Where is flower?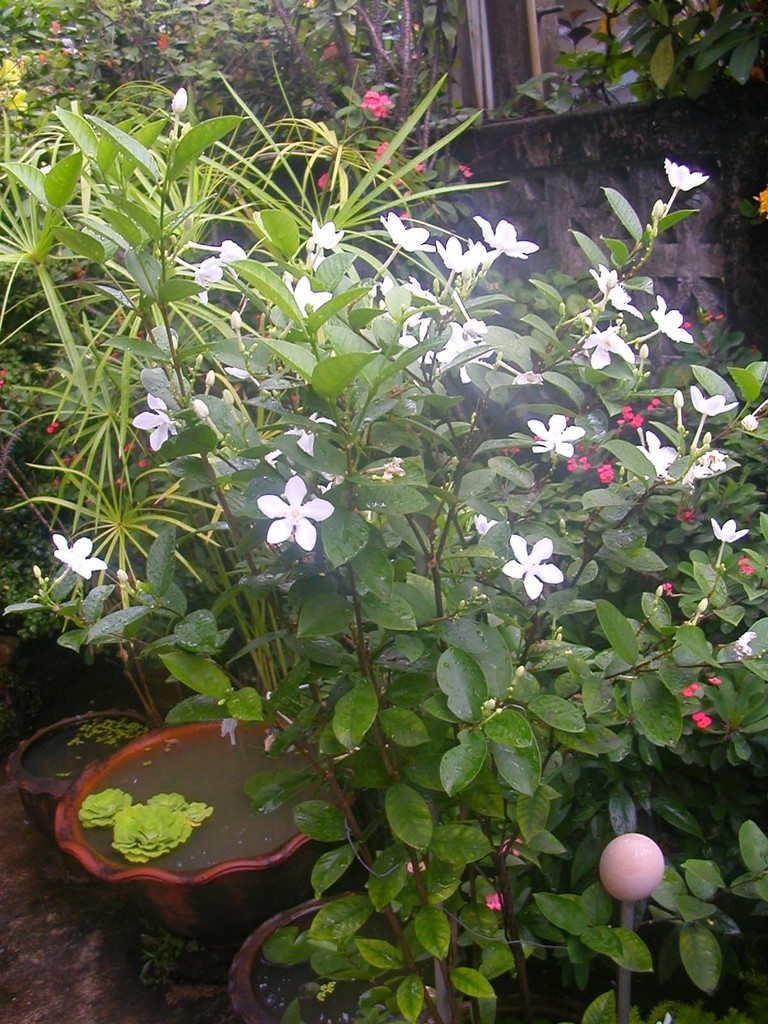
(left=690, top=387, right=737, bottom=415).
